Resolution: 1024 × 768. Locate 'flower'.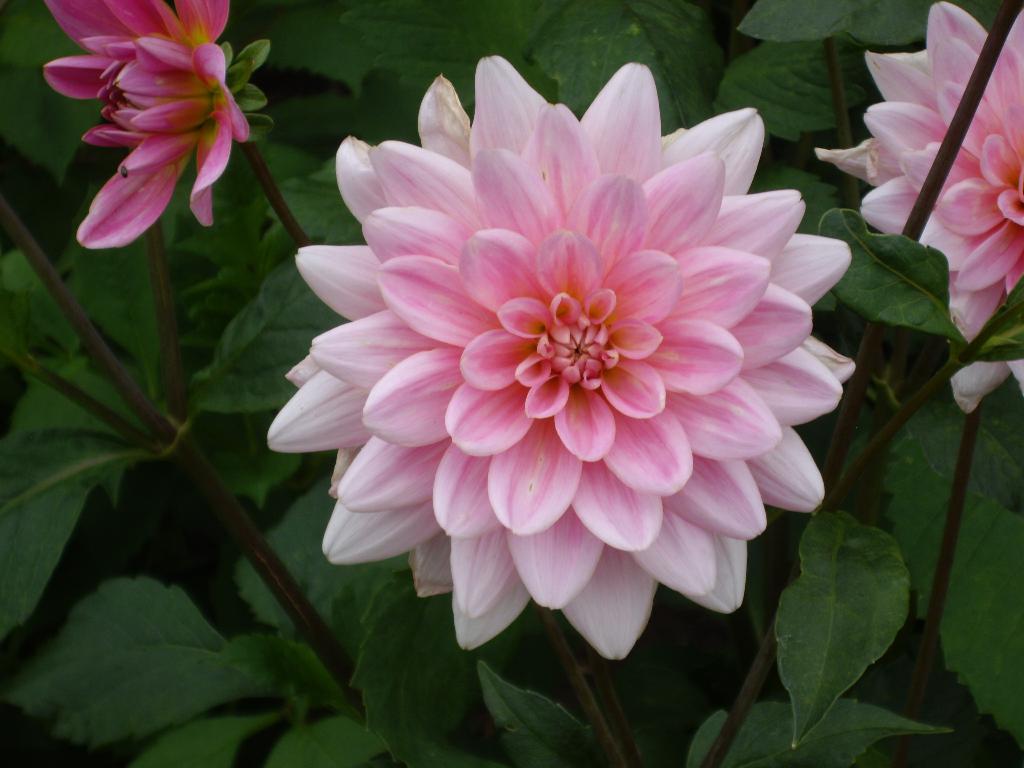
267/70/838/662.
